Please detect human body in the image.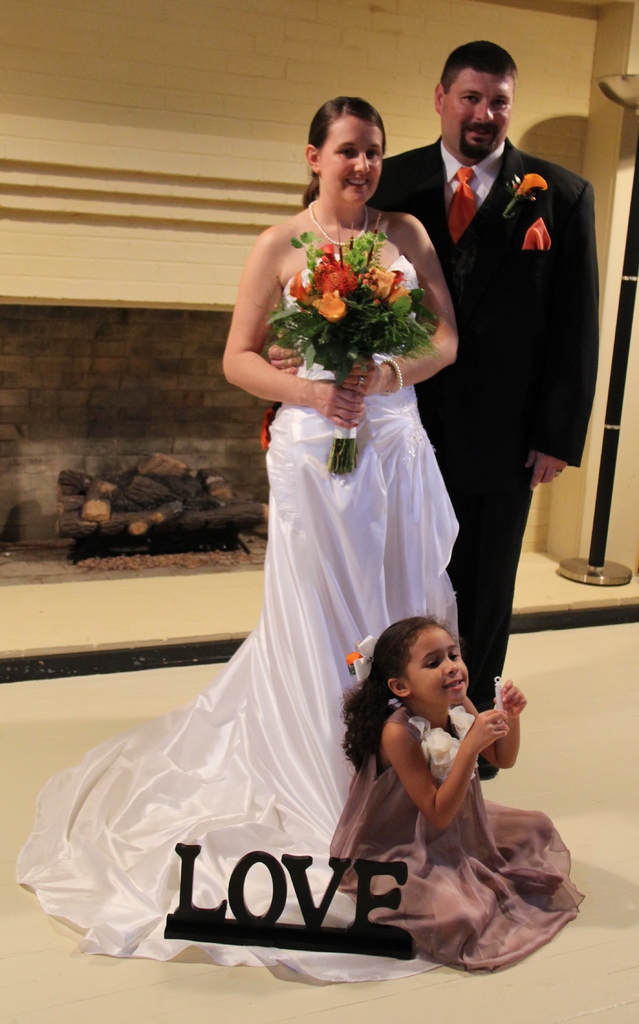
{"x1": 179, "y1": 86, "x2": 506, "y2": 1023}.
